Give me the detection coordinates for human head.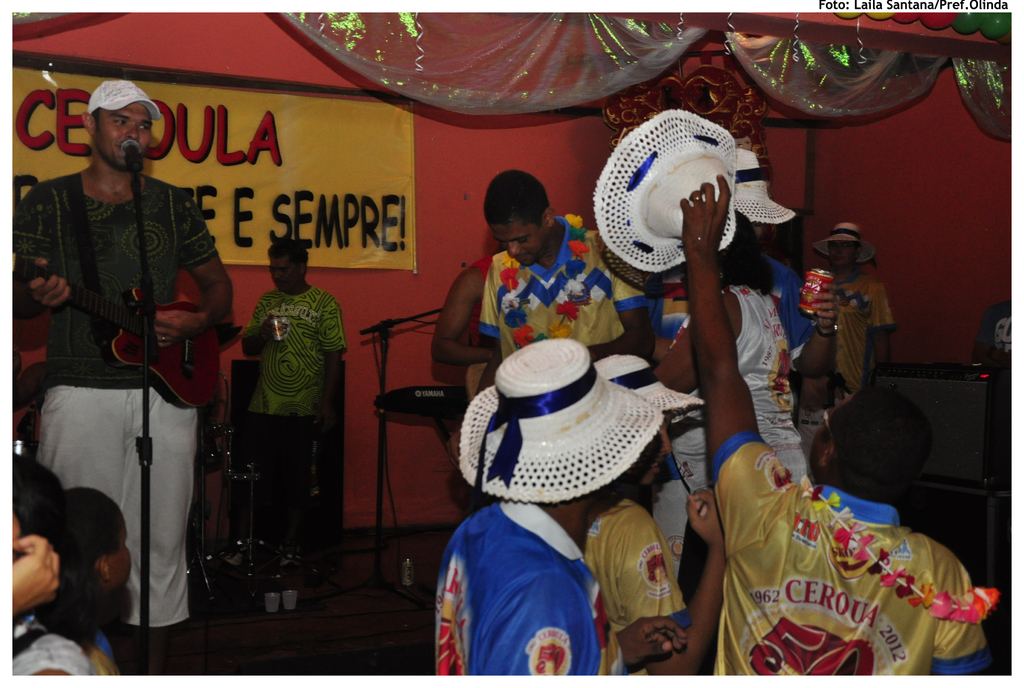
left=59, top=483, right=133, bottom=600.
